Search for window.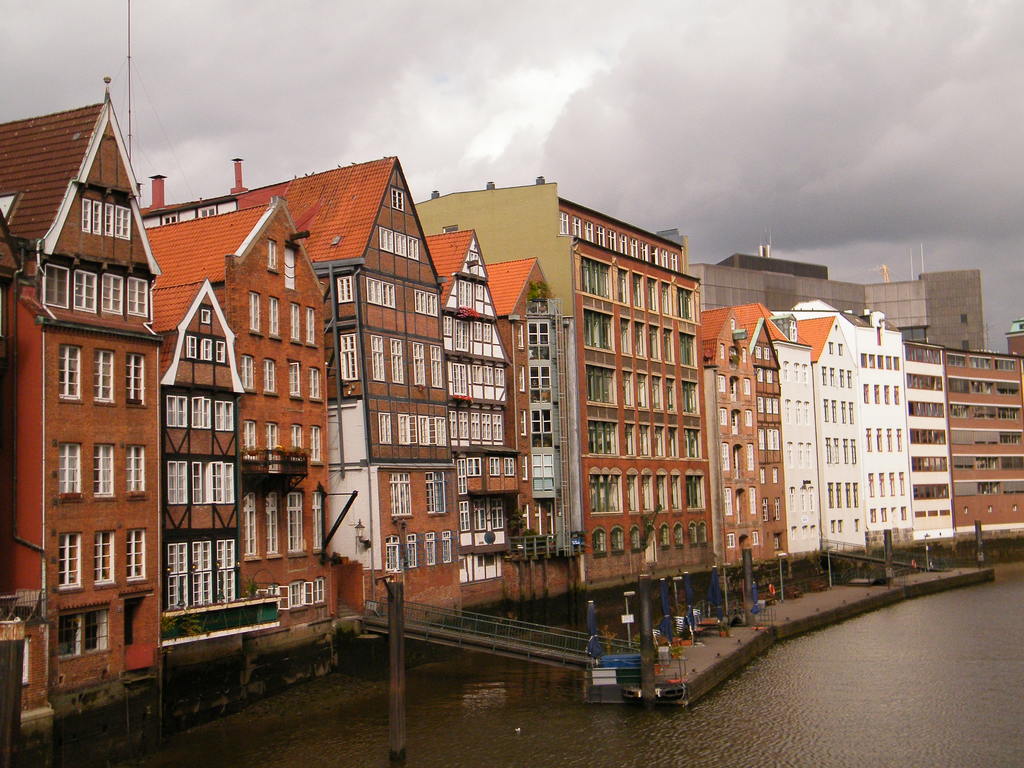
Found at select_region(633, 244, 644, 259).
